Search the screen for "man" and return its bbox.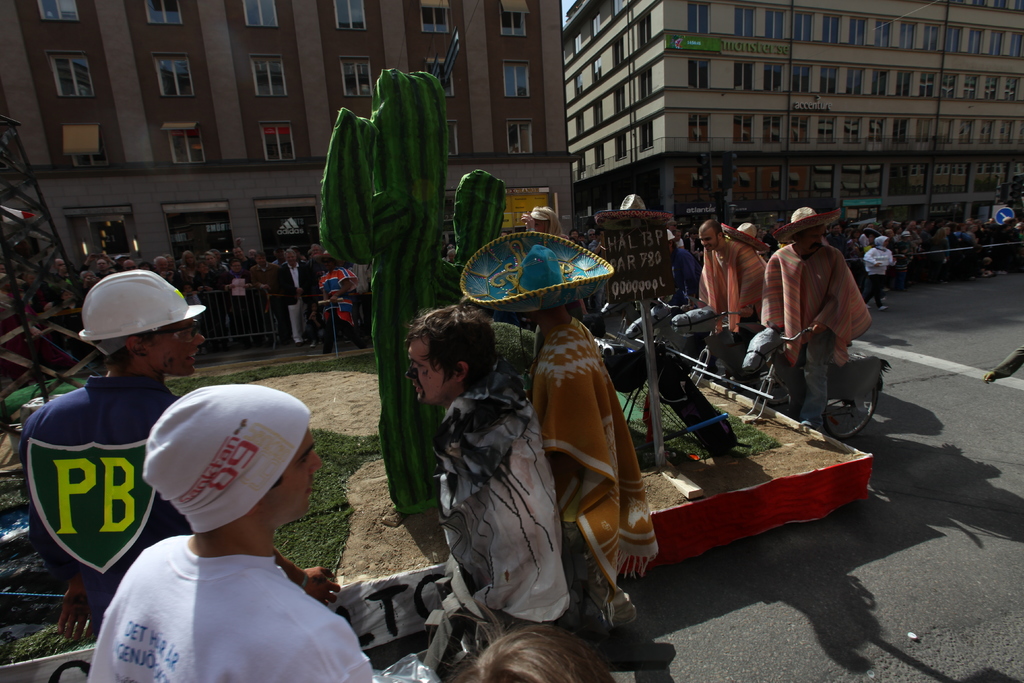
Found: bbox=[751, 204, 892, 461].
